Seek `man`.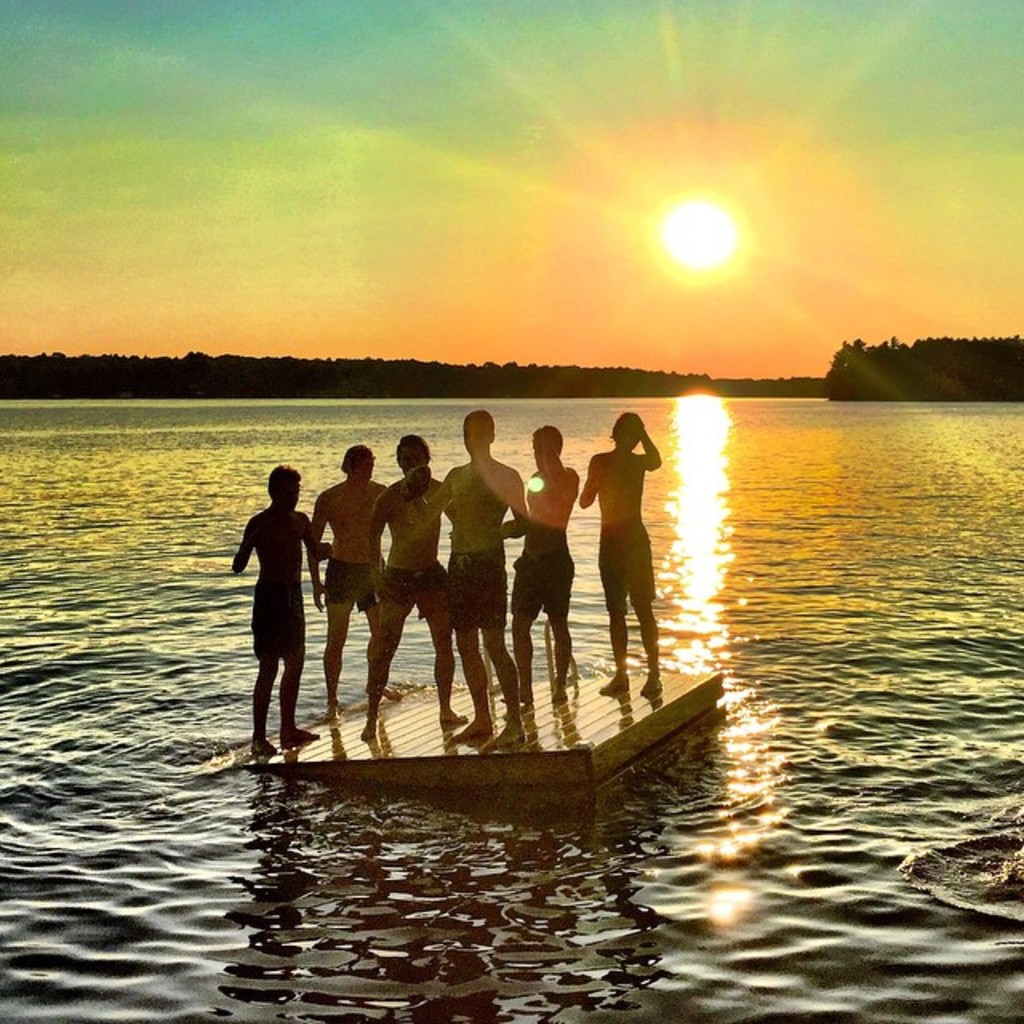
<bbox>509, 424, 581, 707</bbox>.
